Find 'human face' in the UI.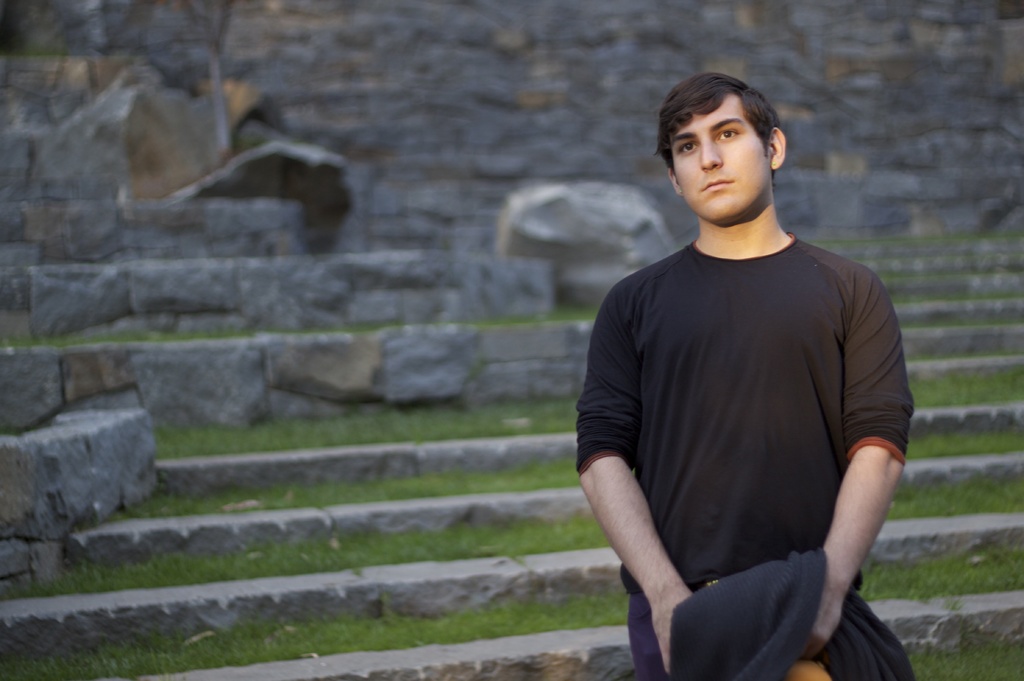
UI element at x1=673, y1=96, x2=774, y2=221.
